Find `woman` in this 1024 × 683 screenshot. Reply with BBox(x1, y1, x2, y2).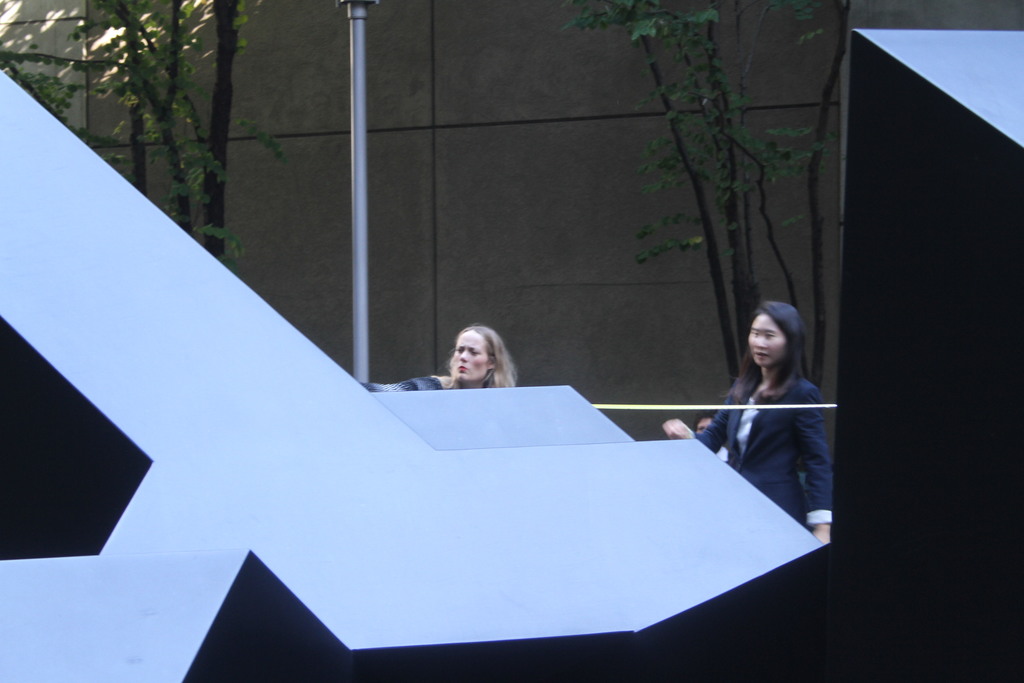
BBox(700, 297, 828, 493).
